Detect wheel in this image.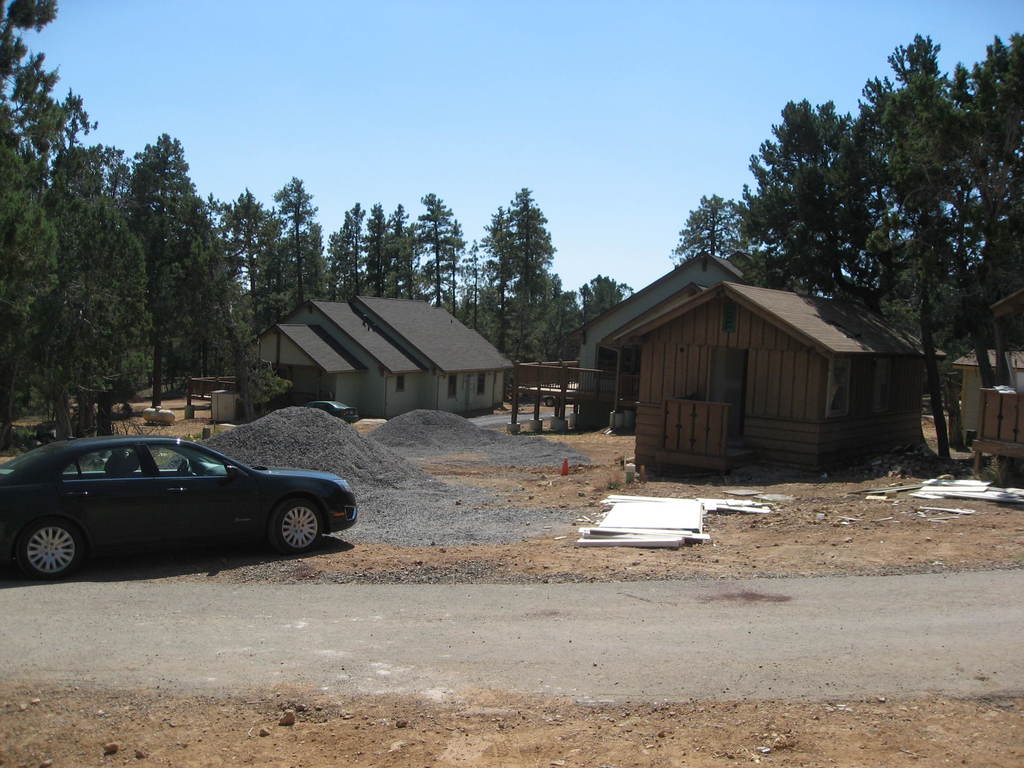
Detection: (left=22, top=522, right=81, bottom=581).
